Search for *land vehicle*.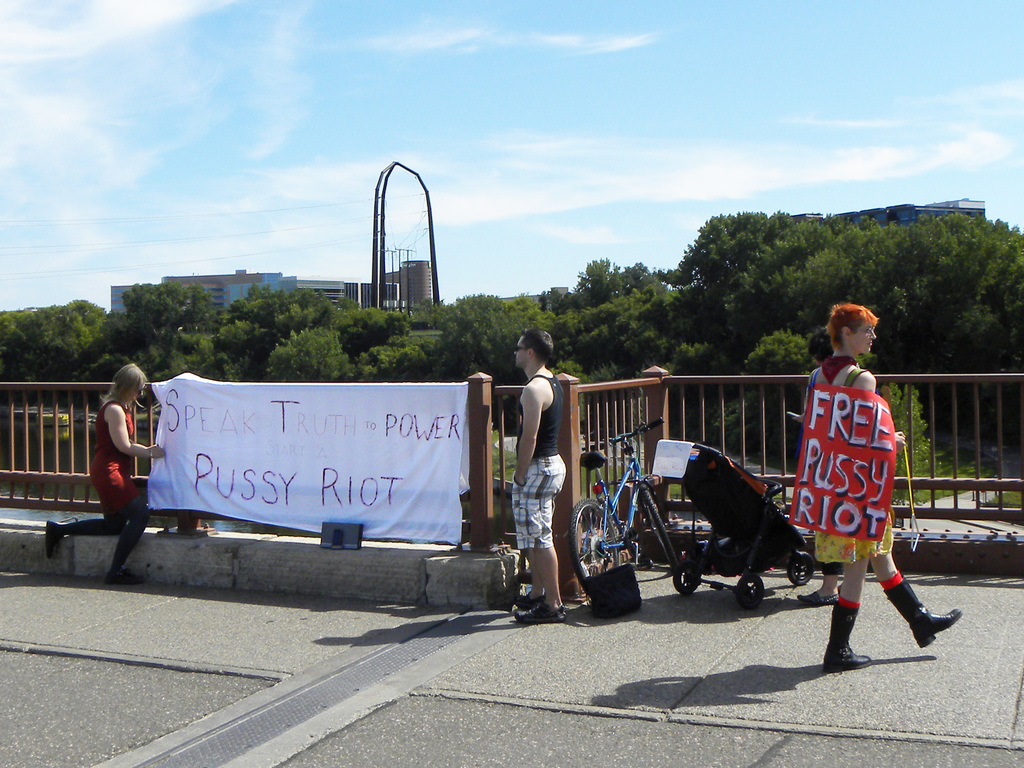
Found at <bbox>573, 416, 682, 596</bbox>.
